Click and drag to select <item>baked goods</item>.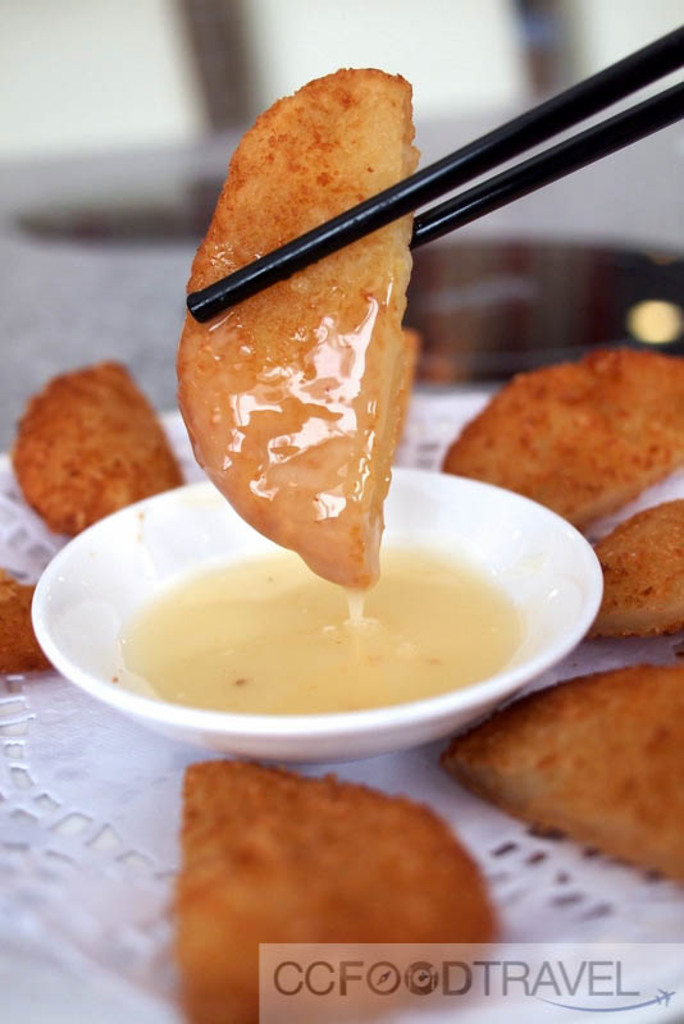
Selection: bbox=(437, 657, 683, 890).
